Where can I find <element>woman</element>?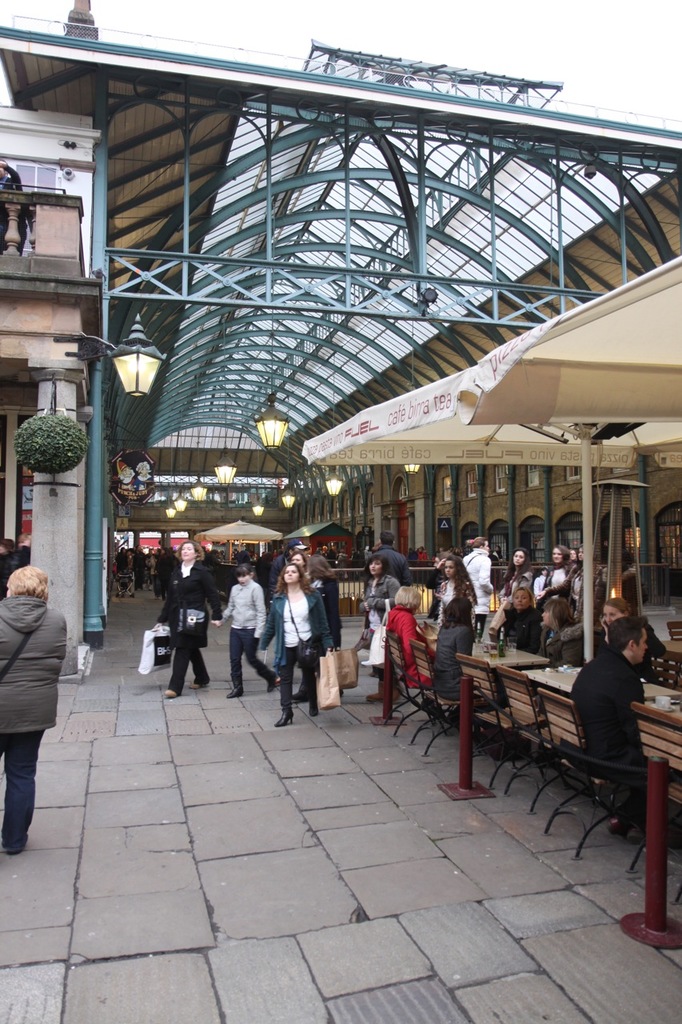
You can find it at Rect(357, 554, 394, 698).
